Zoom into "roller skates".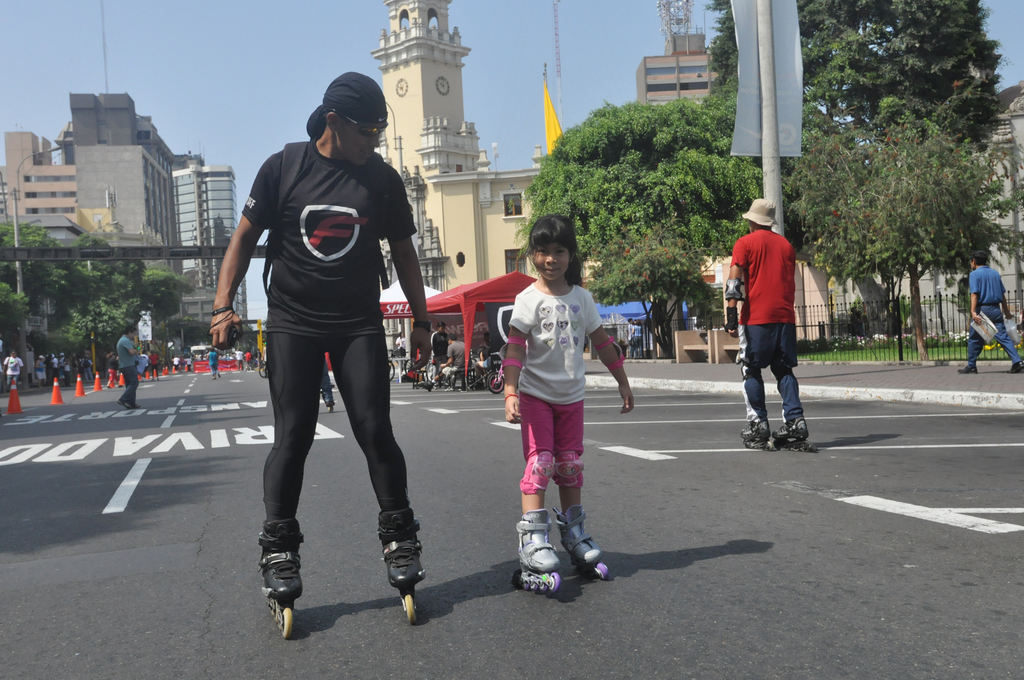
Zoom target: (x1=557, y1=504, x2=611, y2=583).
